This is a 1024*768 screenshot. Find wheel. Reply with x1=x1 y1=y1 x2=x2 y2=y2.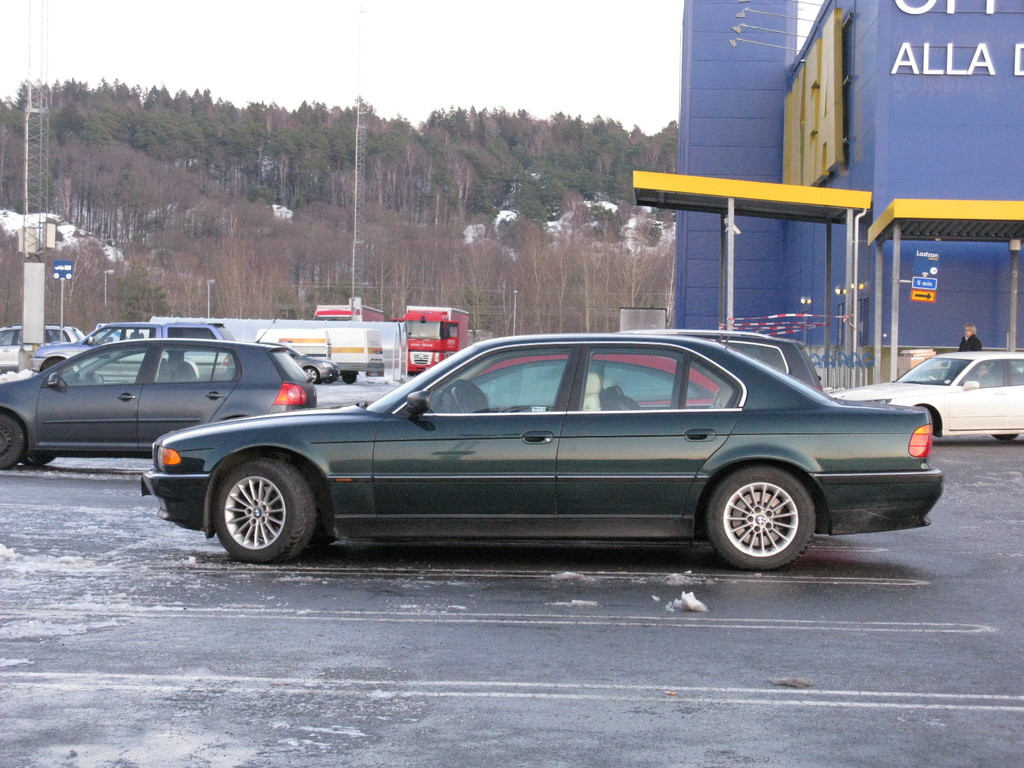
x1=202 y1=456 x2=312 y2=554.
